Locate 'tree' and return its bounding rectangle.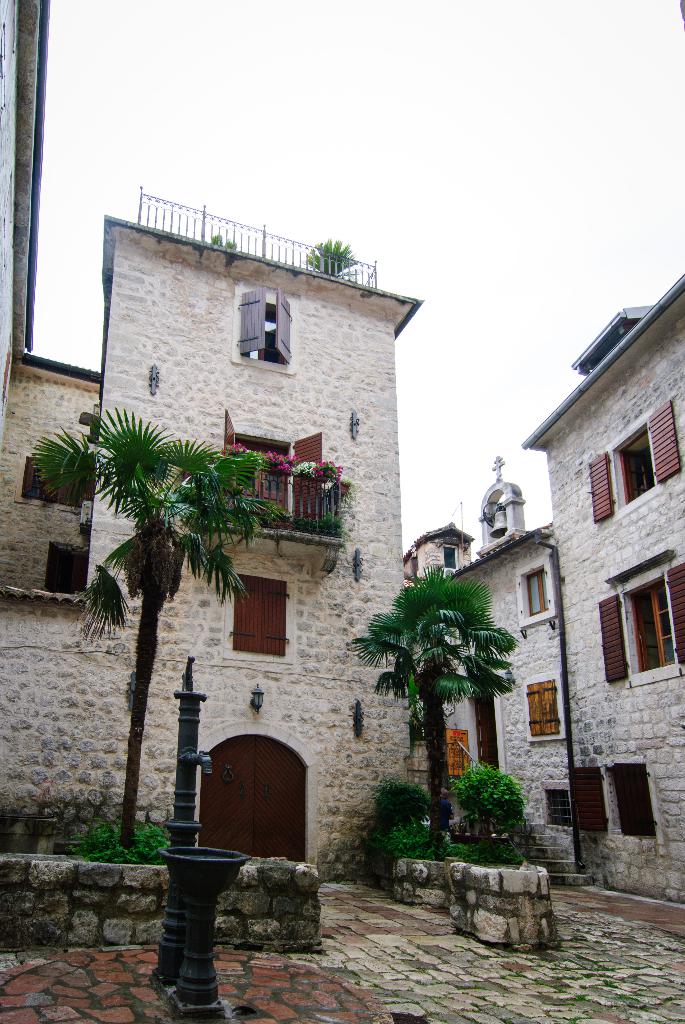
31:410:288:841.
